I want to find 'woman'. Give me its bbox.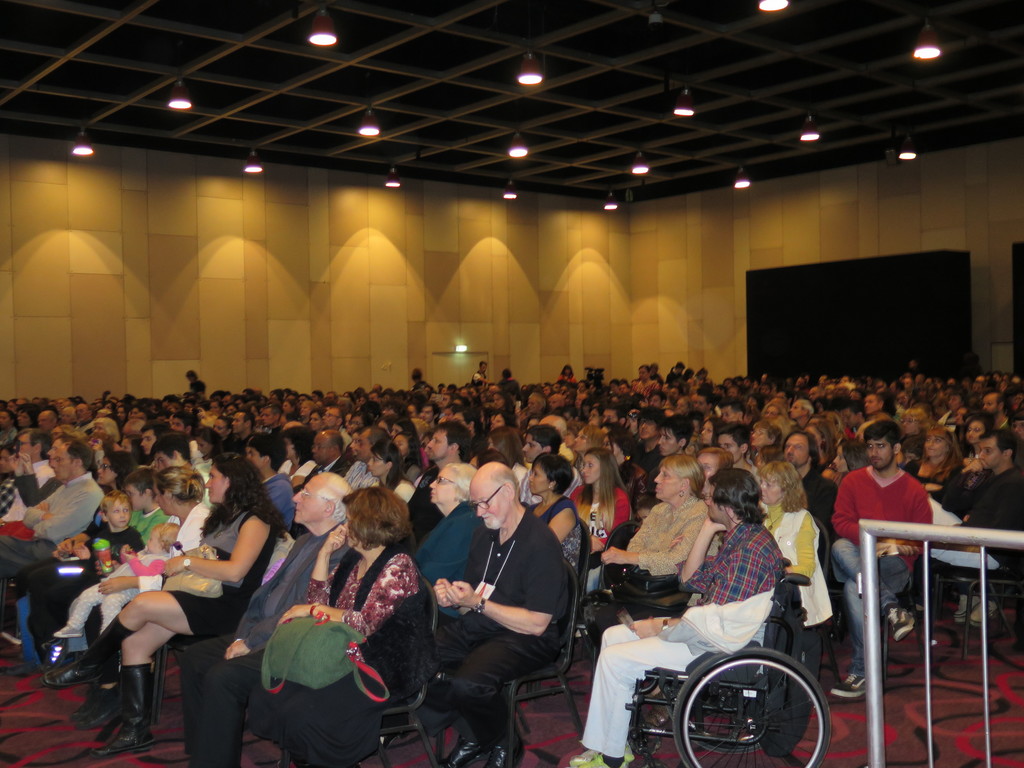
<box>908,430,960,485</box>.
